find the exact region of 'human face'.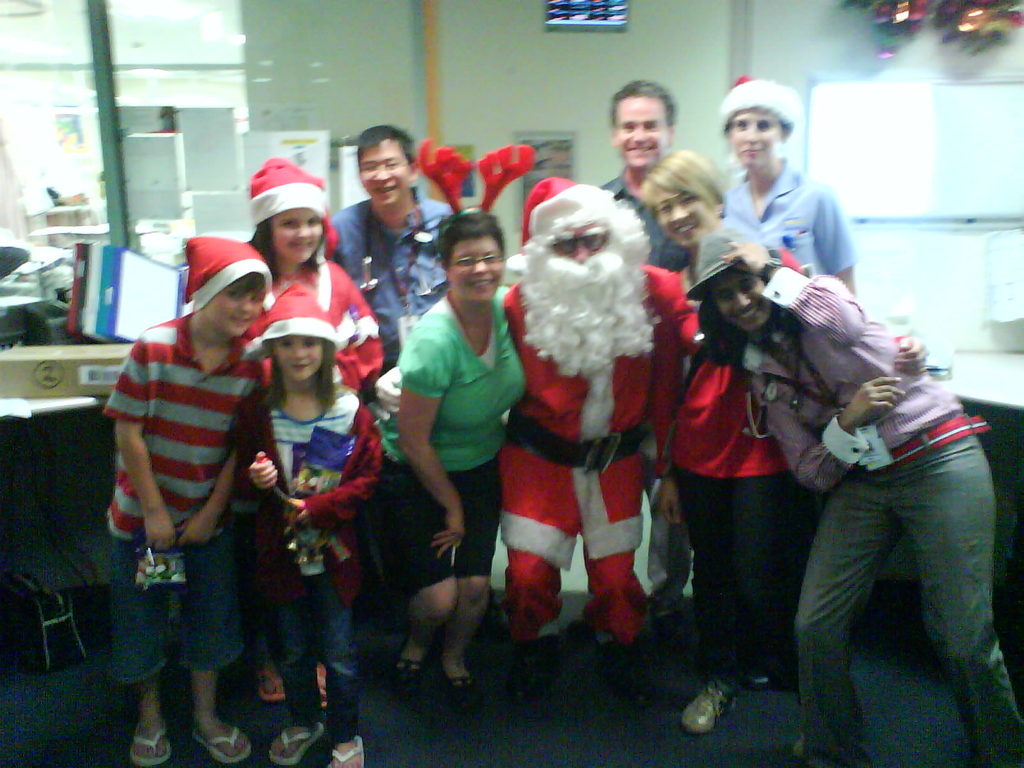
Exact region: box(359, 141, 410, 208).
